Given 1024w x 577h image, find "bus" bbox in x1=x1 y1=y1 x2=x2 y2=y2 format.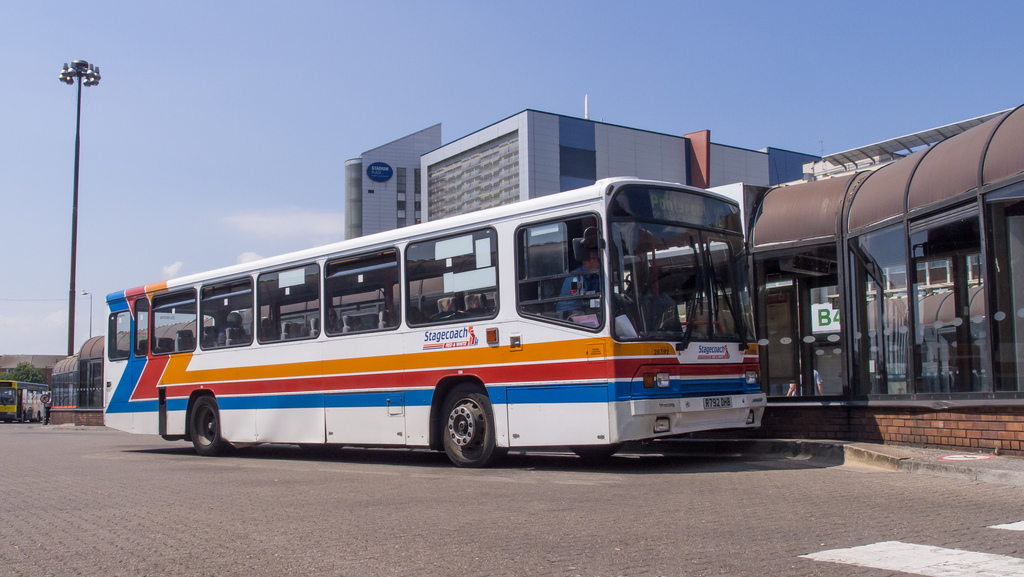
x1=100 y1=181 x2=764 y2=469.
